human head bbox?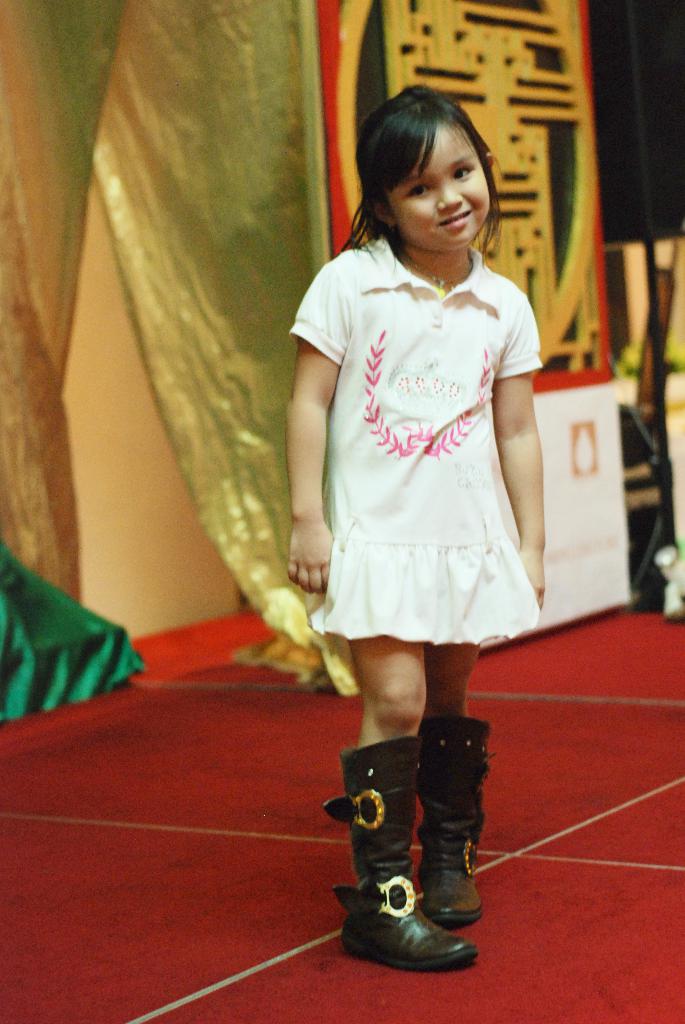
344:83:516:263
